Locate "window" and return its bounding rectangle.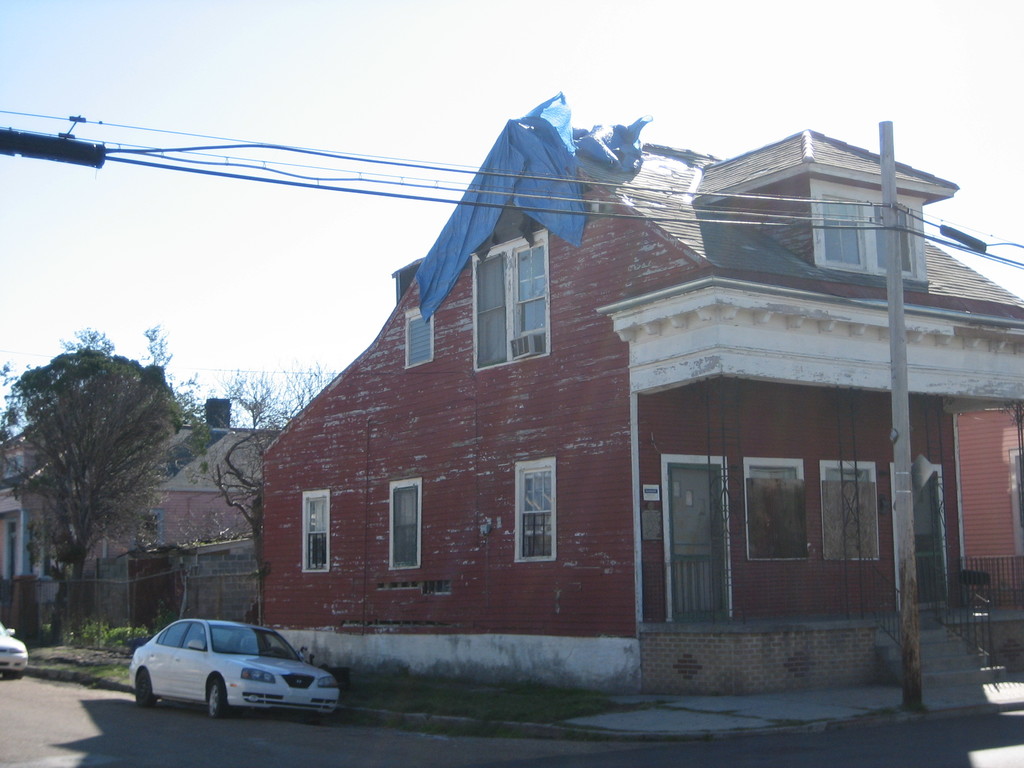
<bbox>874, 202, 918, 273</bbox>.
